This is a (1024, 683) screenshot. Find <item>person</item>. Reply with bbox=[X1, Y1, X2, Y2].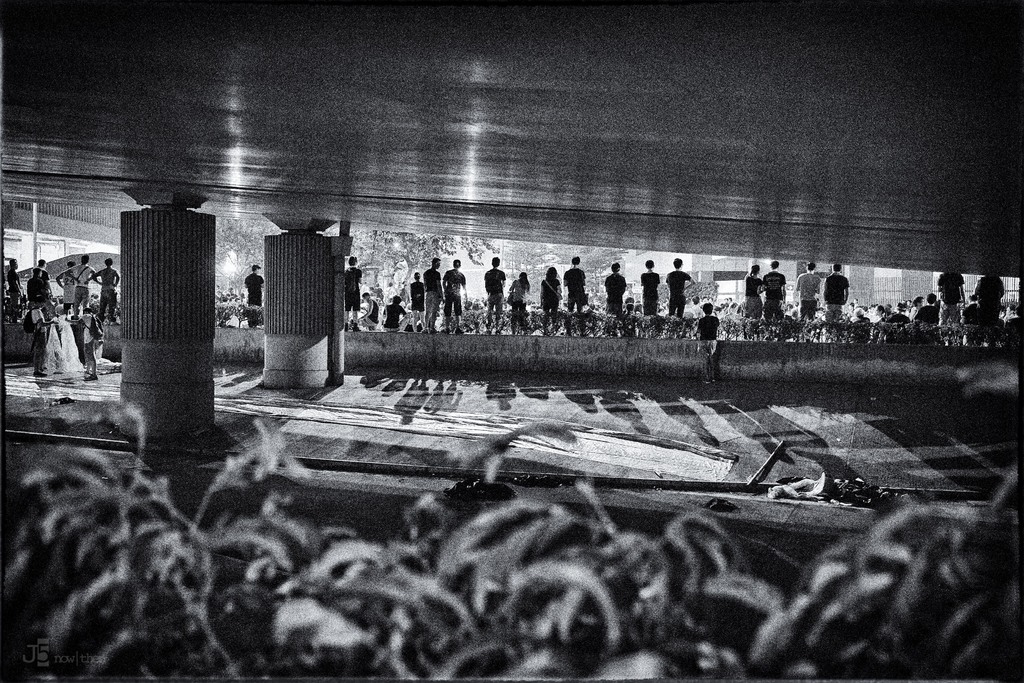
bbox=[338, 261, 360, 330].
